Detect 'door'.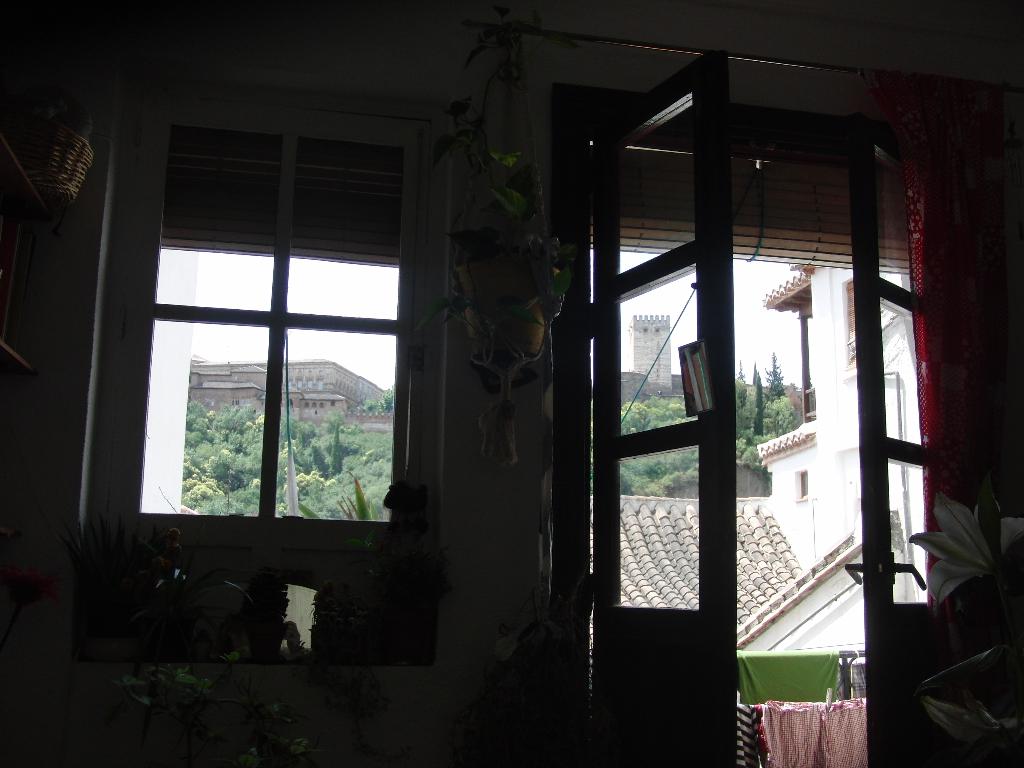
Detected at (left=591, top=53, right=738, bottom=767).
